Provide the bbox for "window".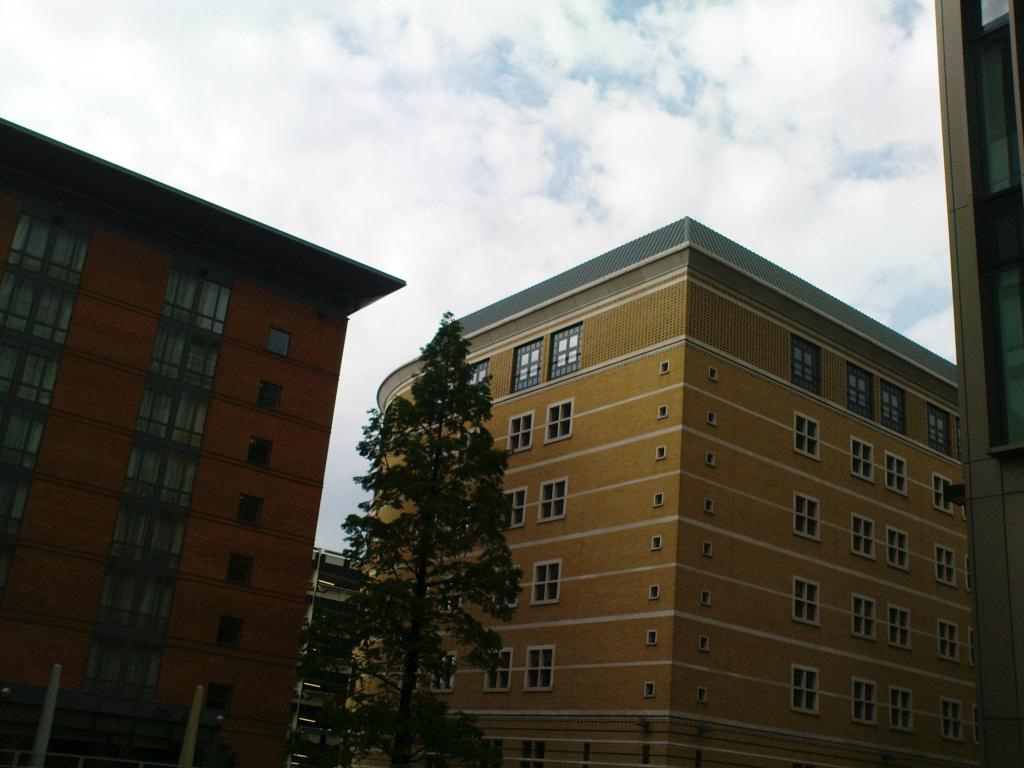
941,621,963,667.
